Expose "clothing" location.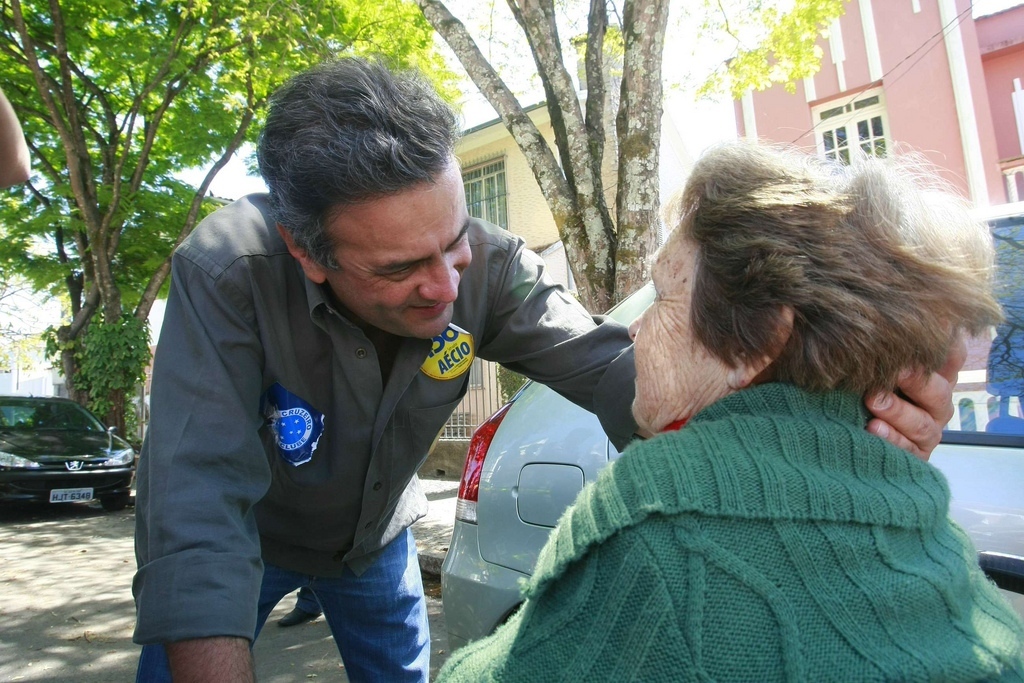
Exposed at (490,328,1023,677).
